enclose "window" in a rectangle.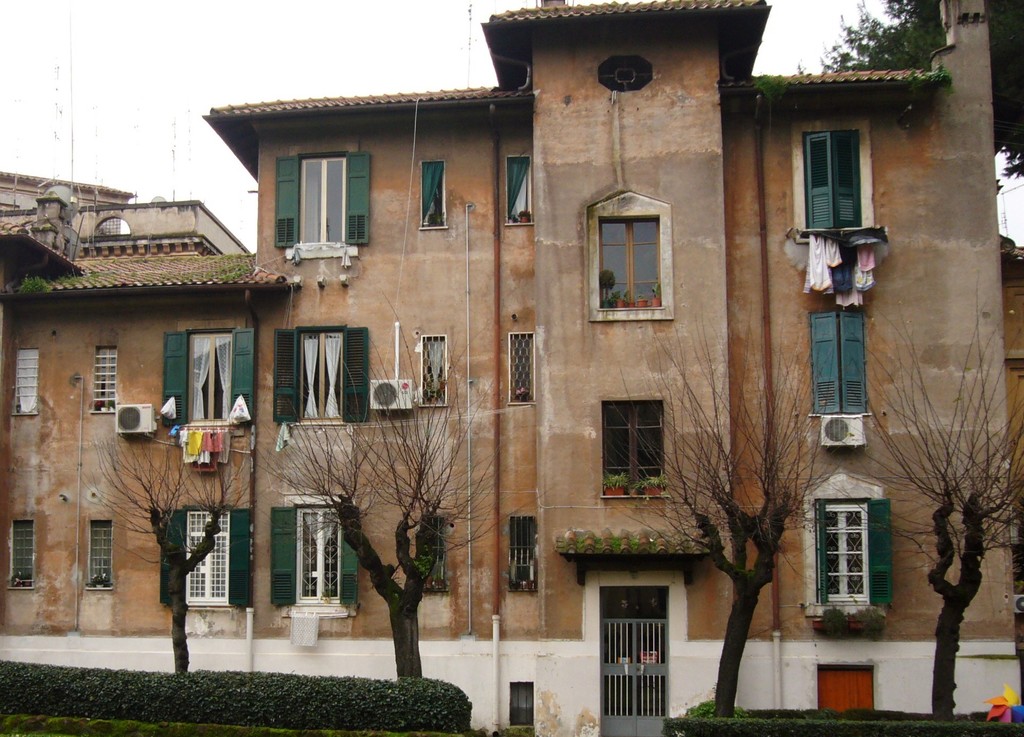
BBox(13, 522, 36, 587).
